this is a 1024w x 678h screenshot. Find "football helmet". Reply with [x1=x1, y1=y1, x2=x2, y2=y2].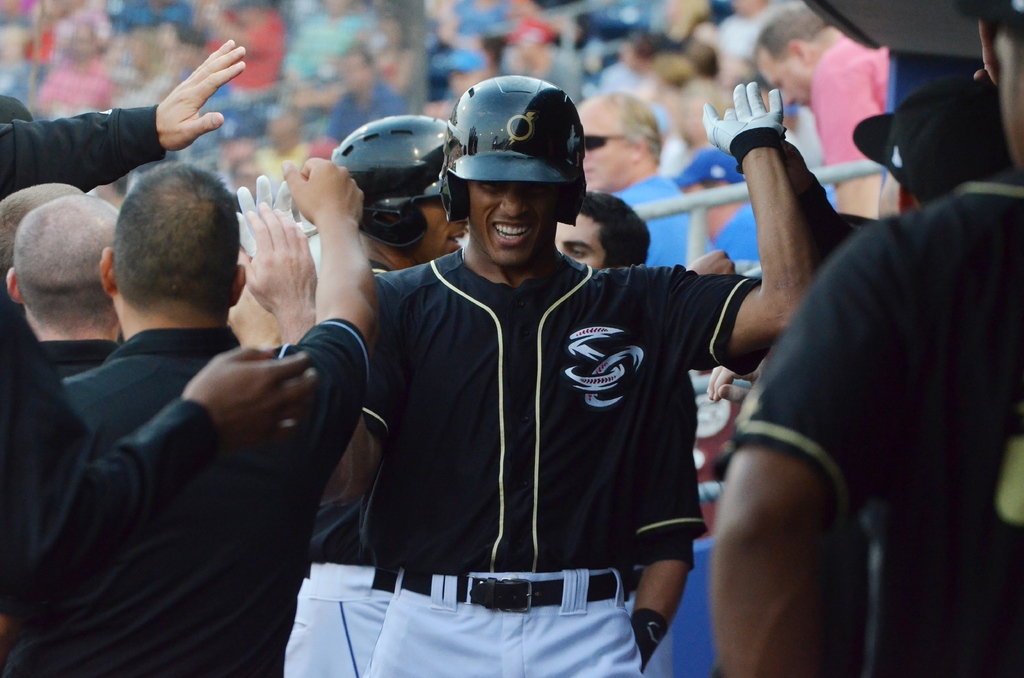
[x1=321, y1=102, x2=444, y2=259].
